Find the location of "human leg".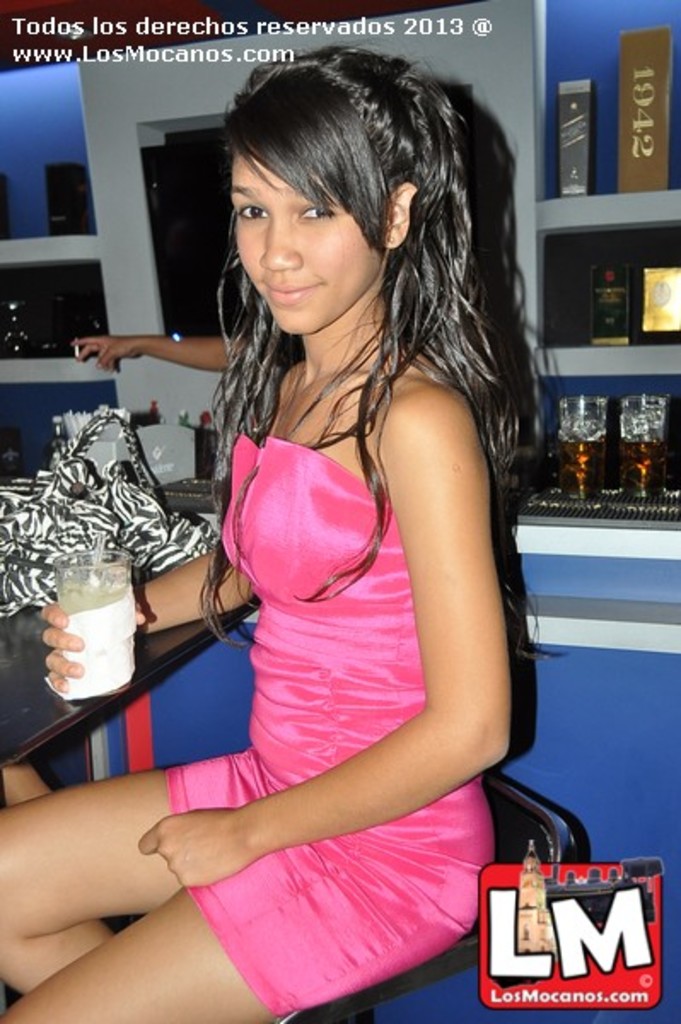
Location: 0 749 249 998.
